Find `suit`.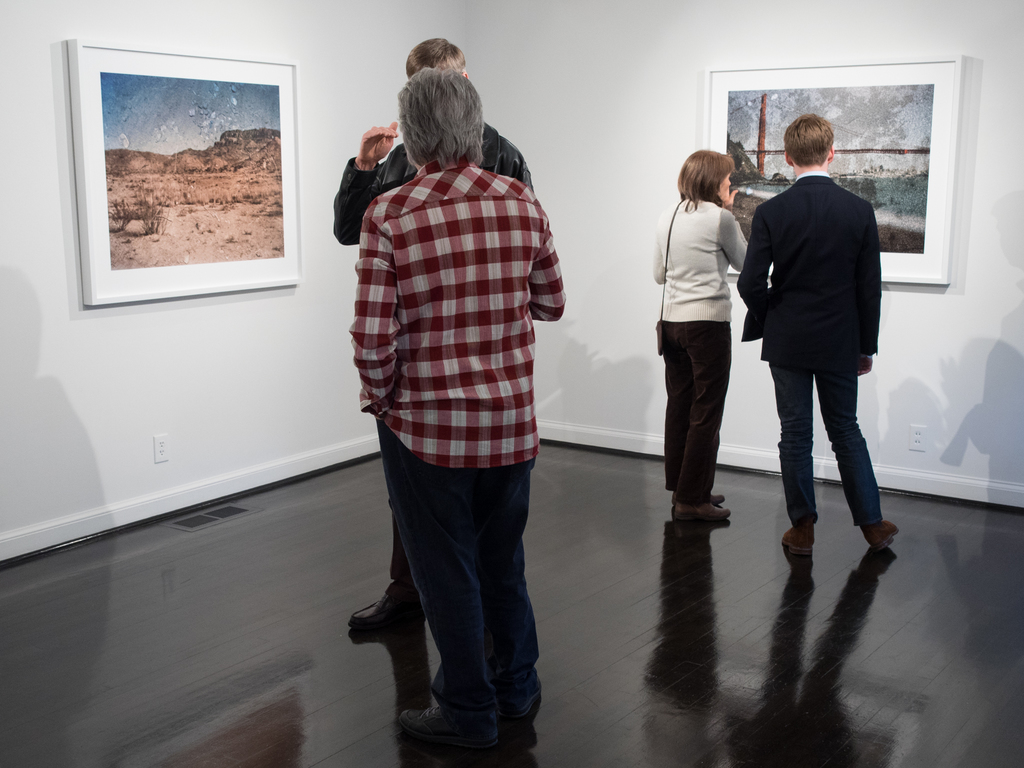
box=[750, 120, 892, 589].
